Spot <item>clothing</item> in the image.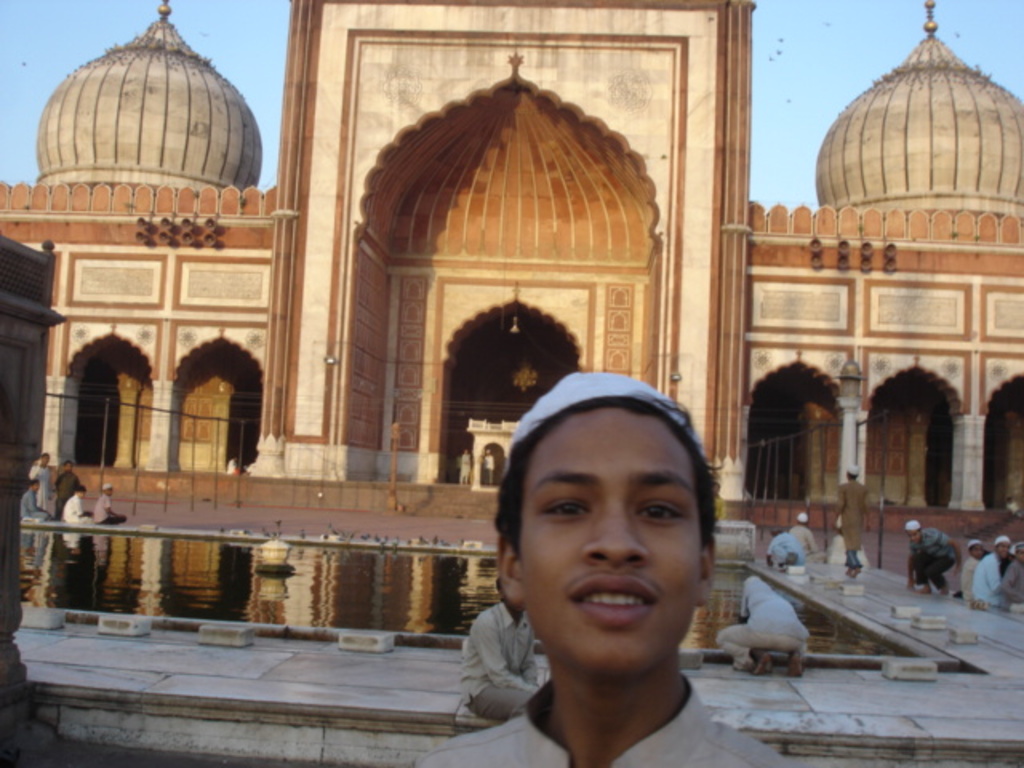
<item>clothing</item> found at Rect(458, 602, 542, 730).
